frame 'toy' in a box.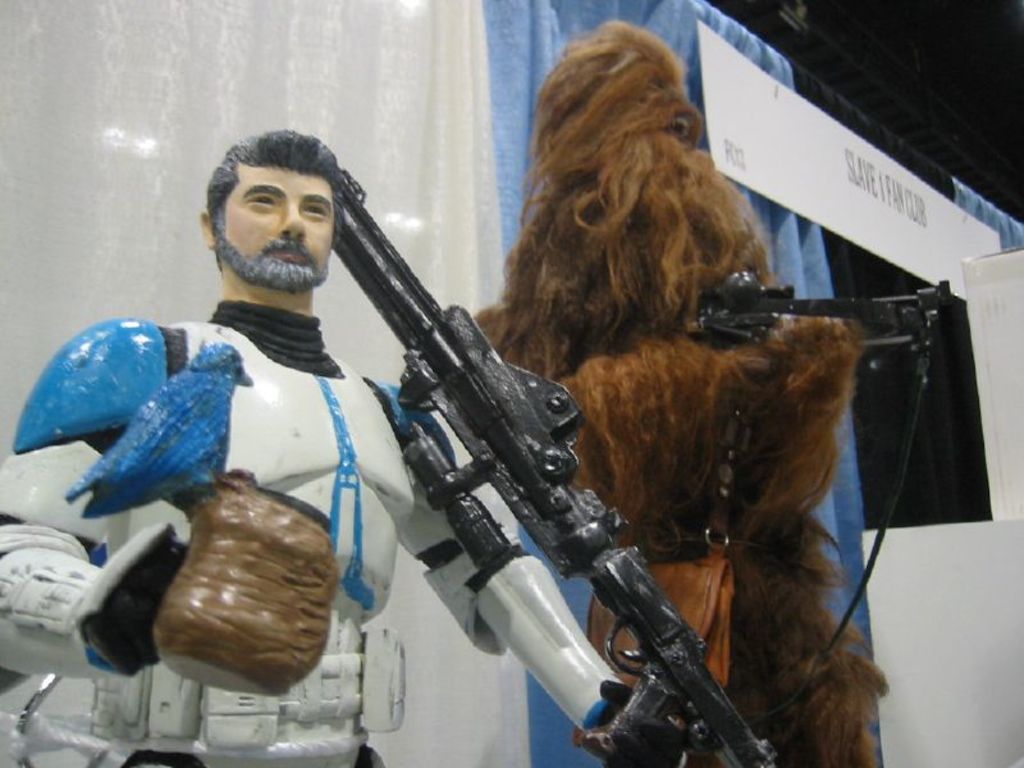
crop(329, 161, 782, 767).
